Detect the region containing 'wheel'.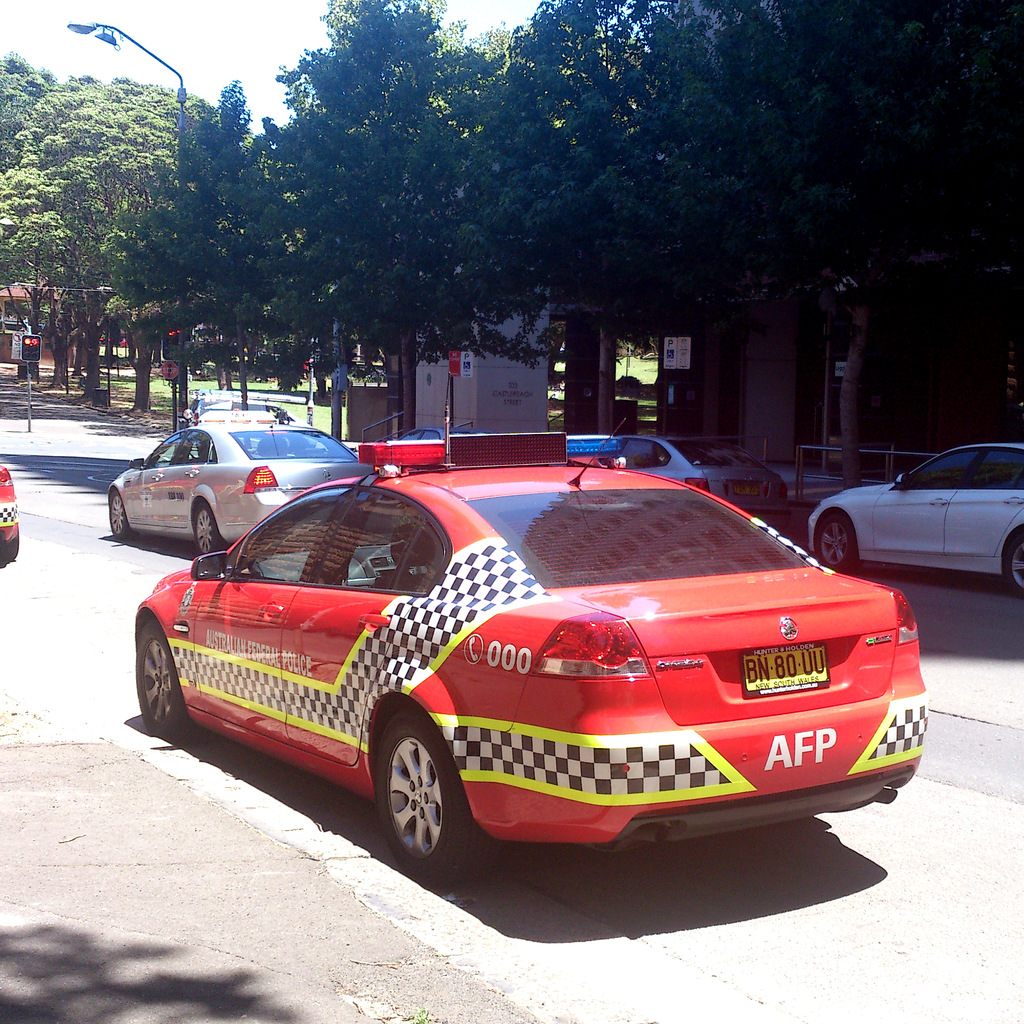
[197,502,220,554].
